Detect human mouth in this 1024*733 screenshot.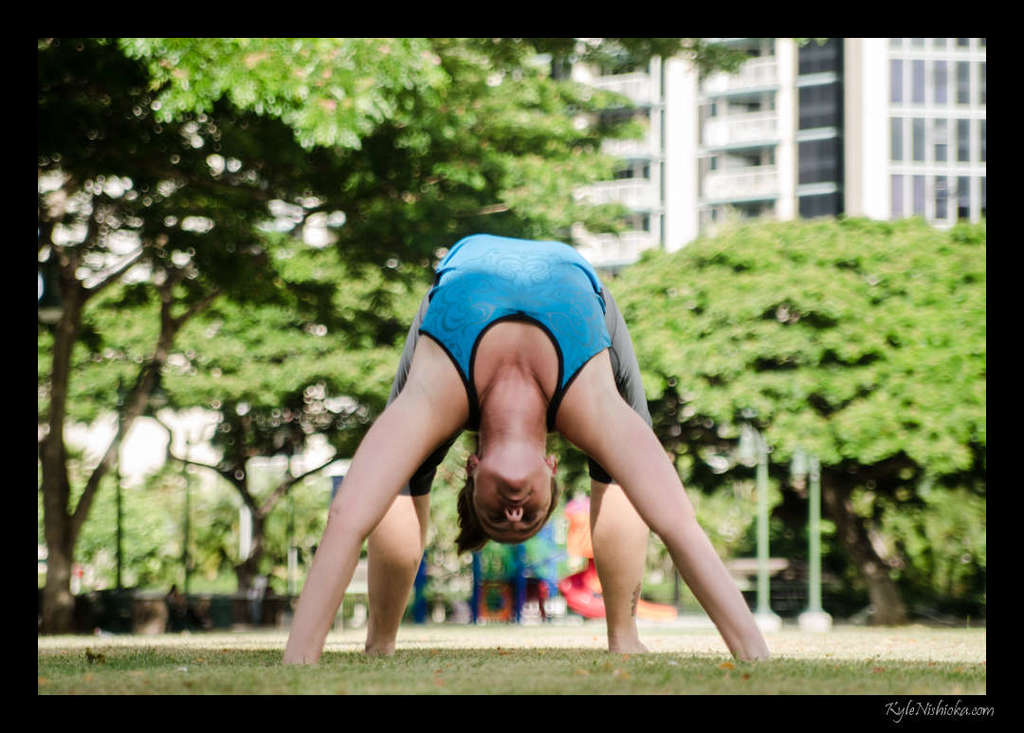
Detection: crop(498, 487, 534, 504).
